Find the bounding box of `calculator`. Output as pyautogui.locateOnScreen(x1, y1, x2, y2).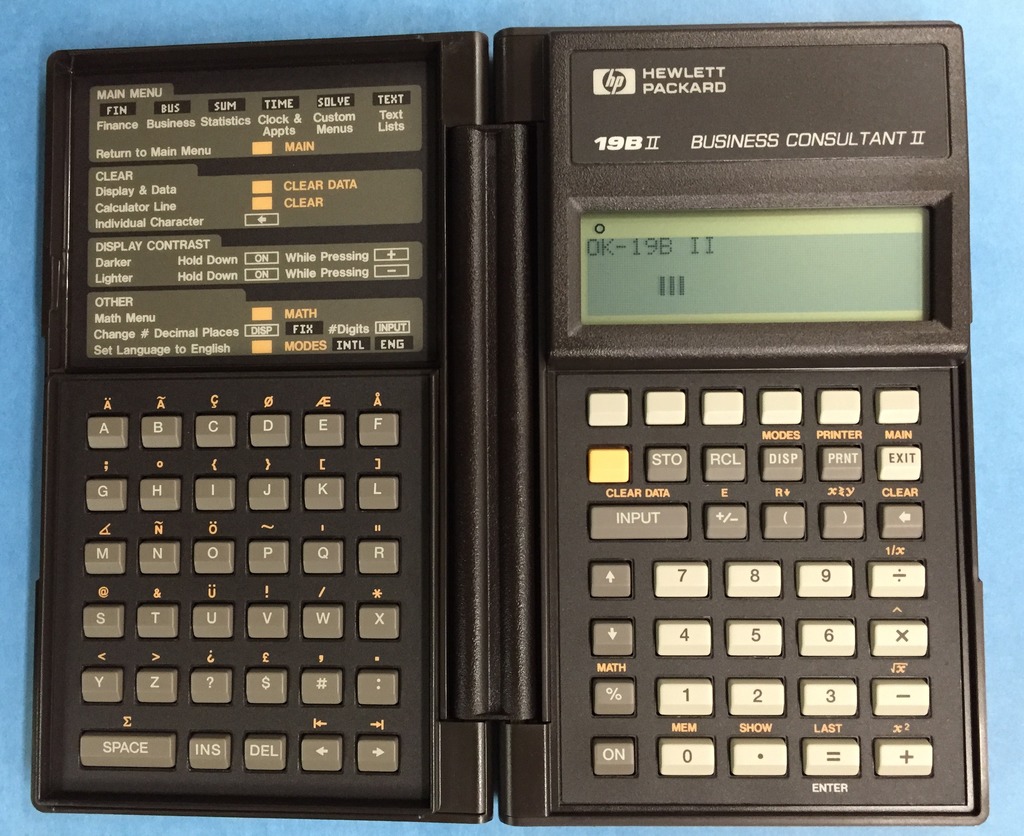
pyautogui.locateOnScreen(28, 15, 988, 827).
